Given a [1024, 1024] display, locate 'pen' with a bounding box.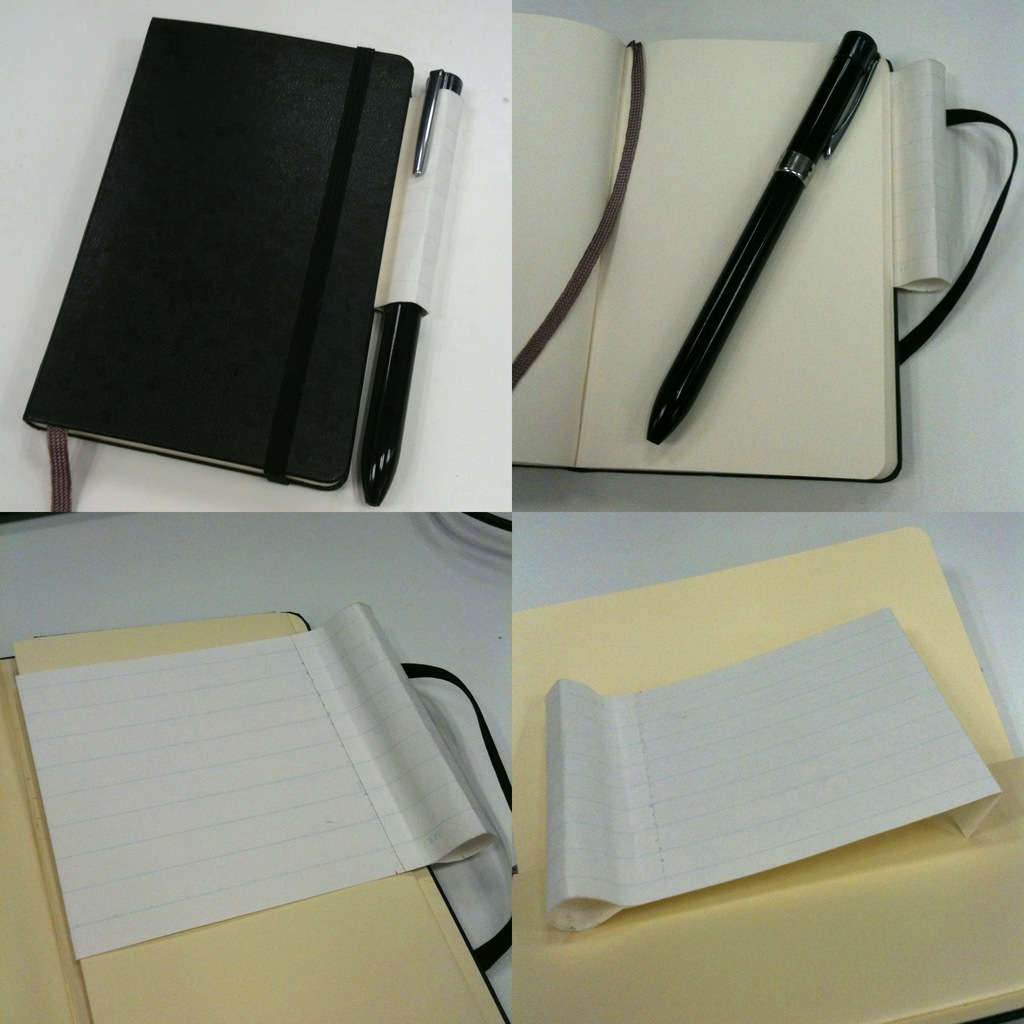
Located: <region>641, 18, 888, 449</region>.
